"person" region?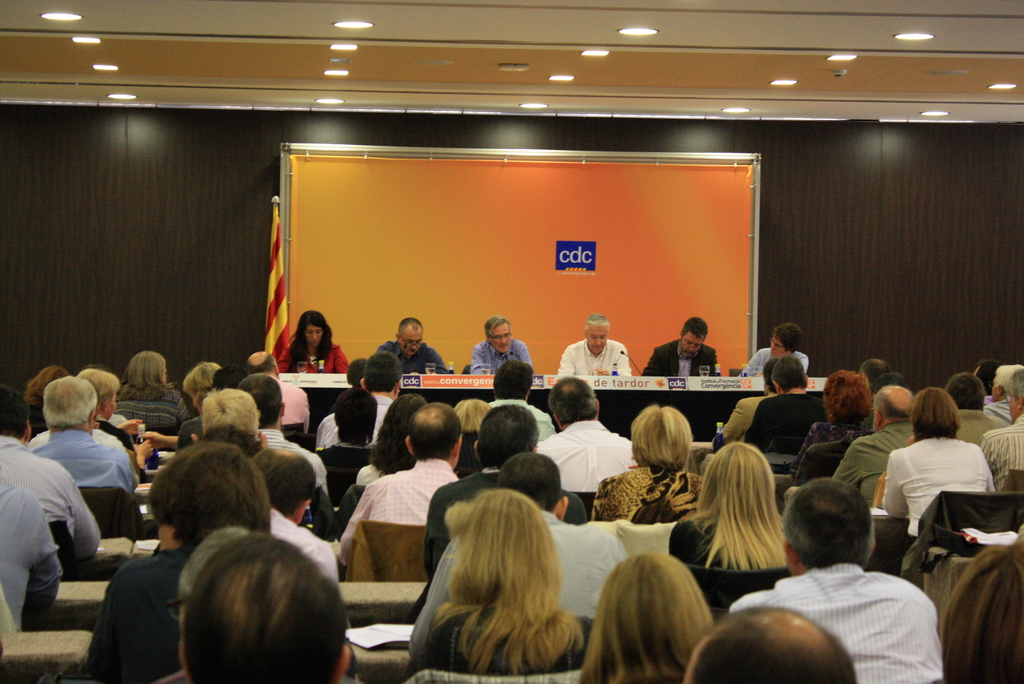
pyautogui.locateOnScreen(0, 475, 65, 629)
